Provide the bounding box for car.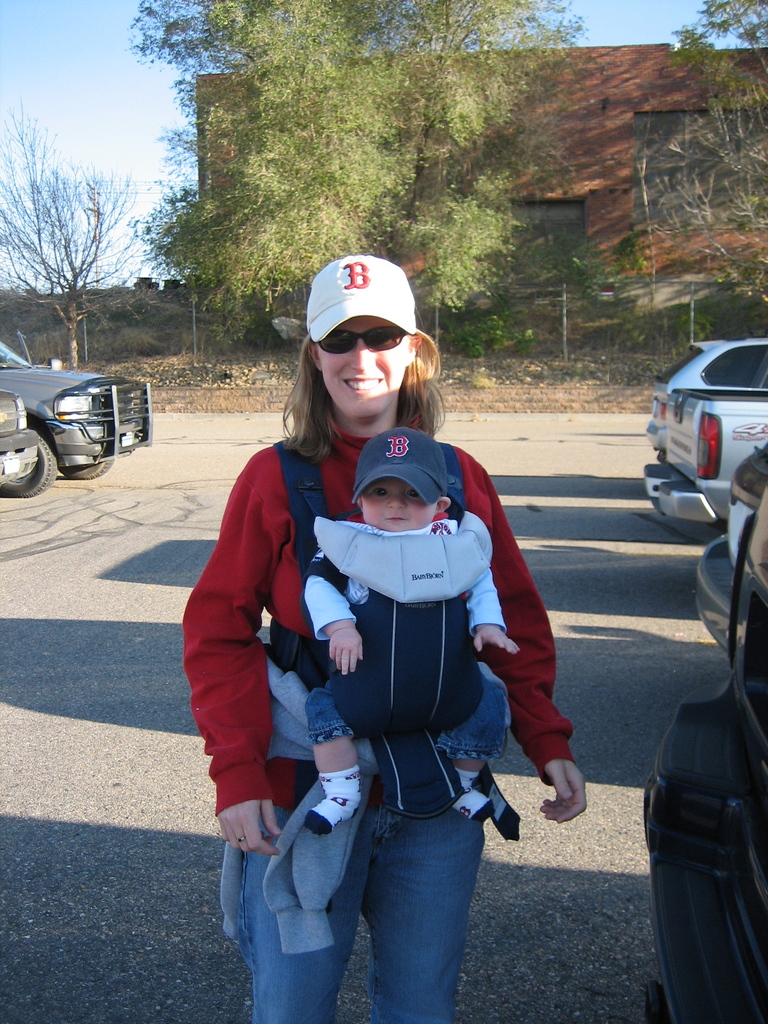
(646, 338, 767, 468).
